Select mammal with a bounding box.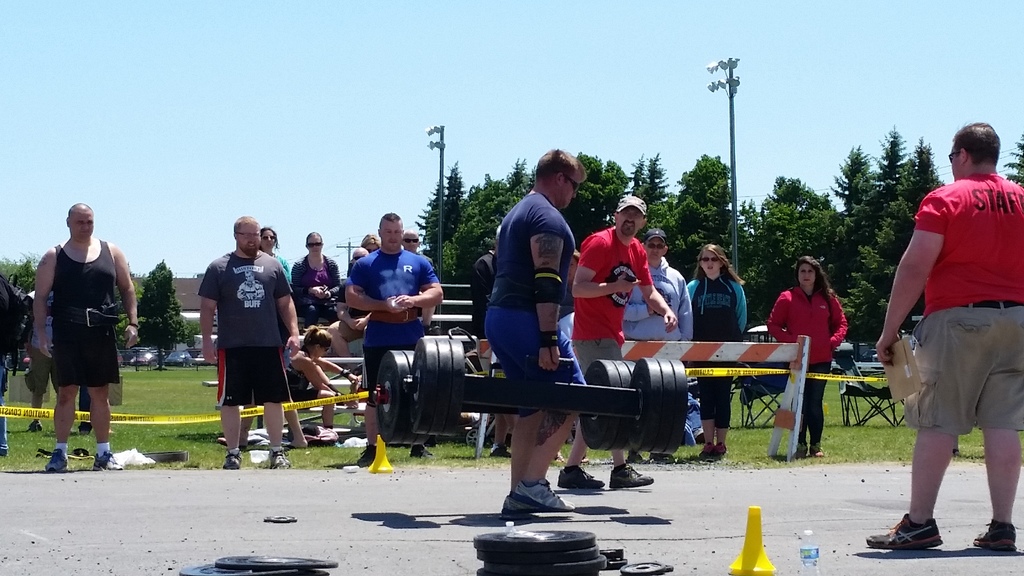
<region>342, 209, 446, 465</region>.
